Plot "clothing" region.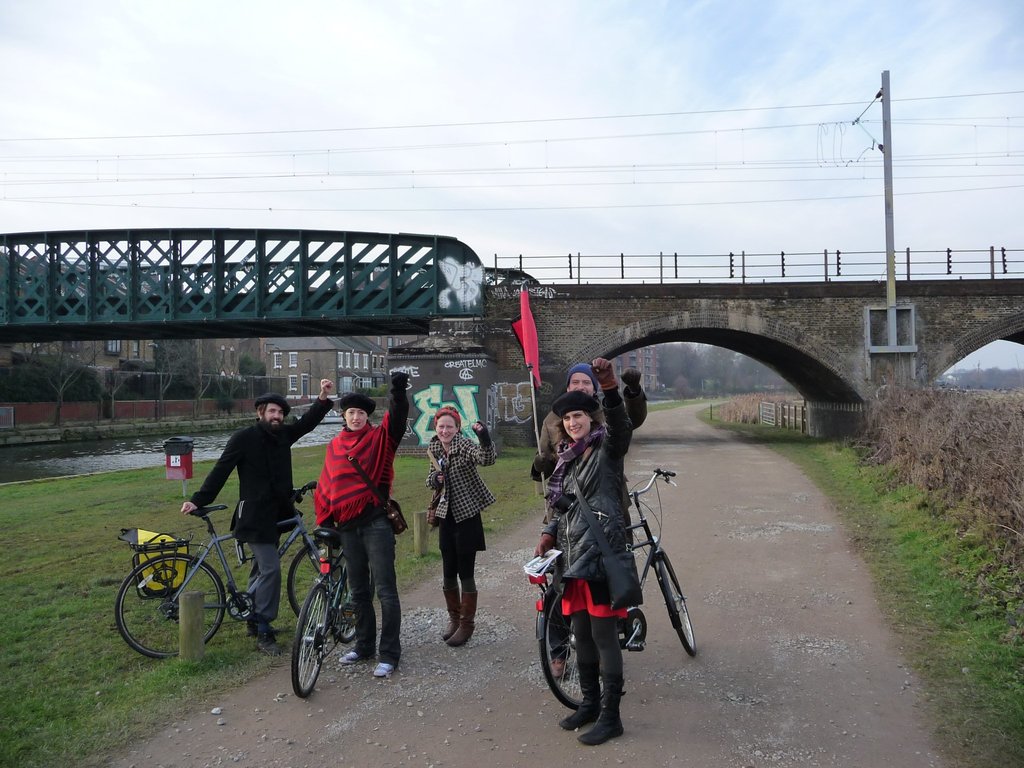
Plotted at <bbox>310, 378, 419, 662</bbox>.
